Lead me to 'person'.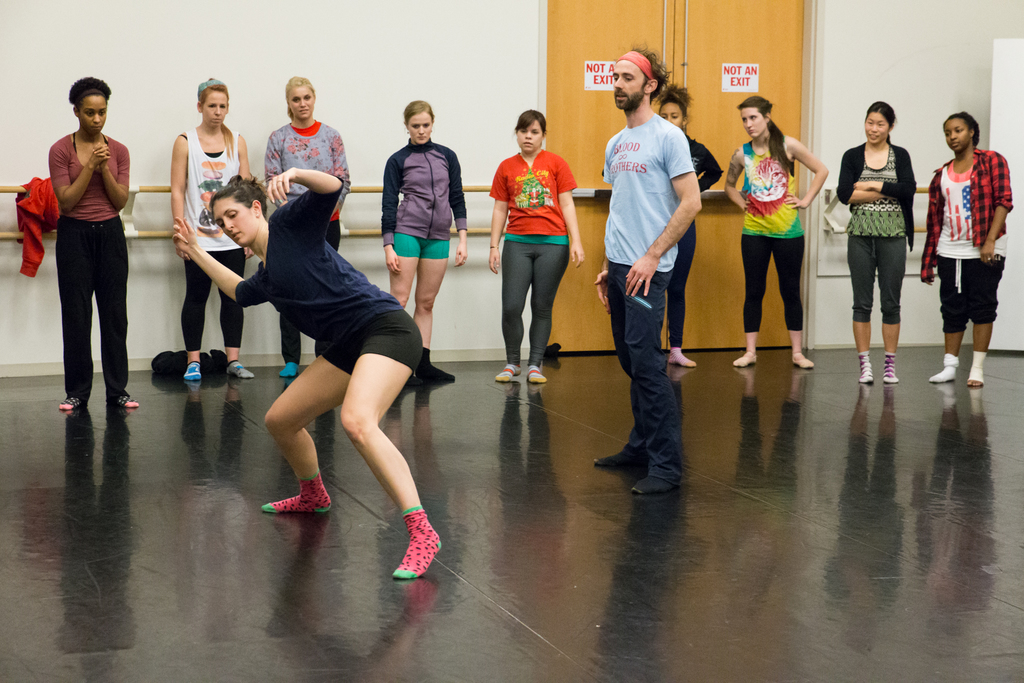
Lead to detection(381, 101, 468, 384).
